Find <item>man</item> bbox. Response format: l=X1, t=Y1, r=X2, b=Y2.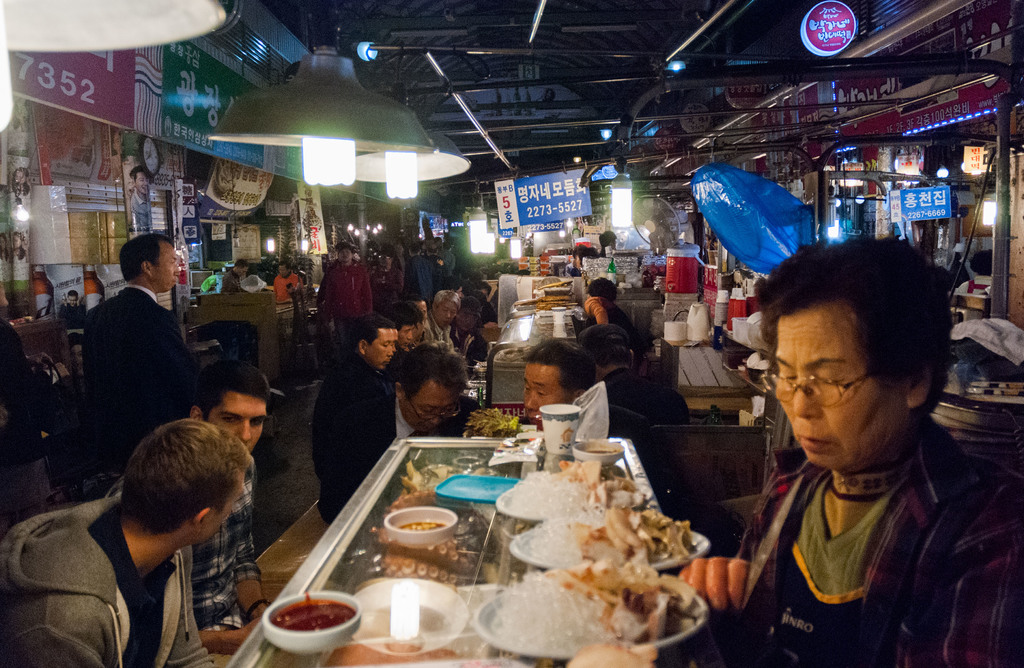
l=440, t=245, r=453, b=280.
